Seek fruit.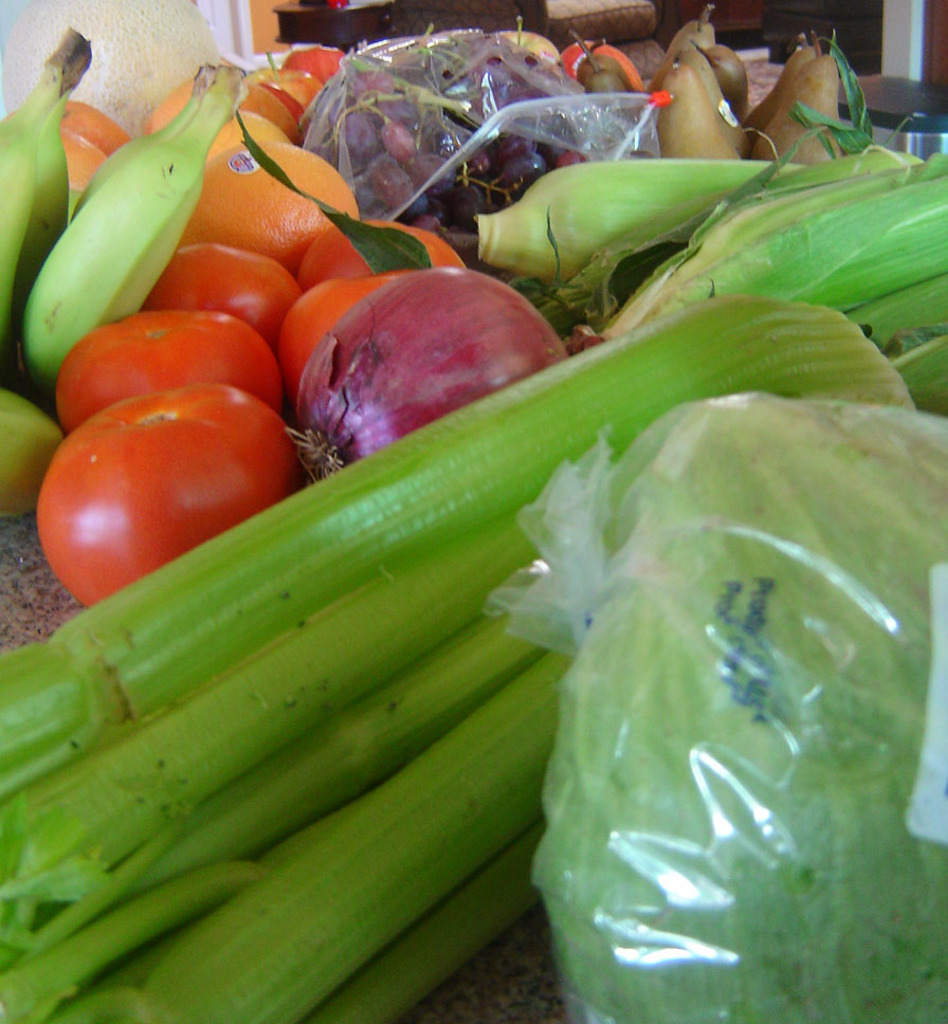
{"x1": 288, "y1": 262, "x2": 564, "y2": 464}.
